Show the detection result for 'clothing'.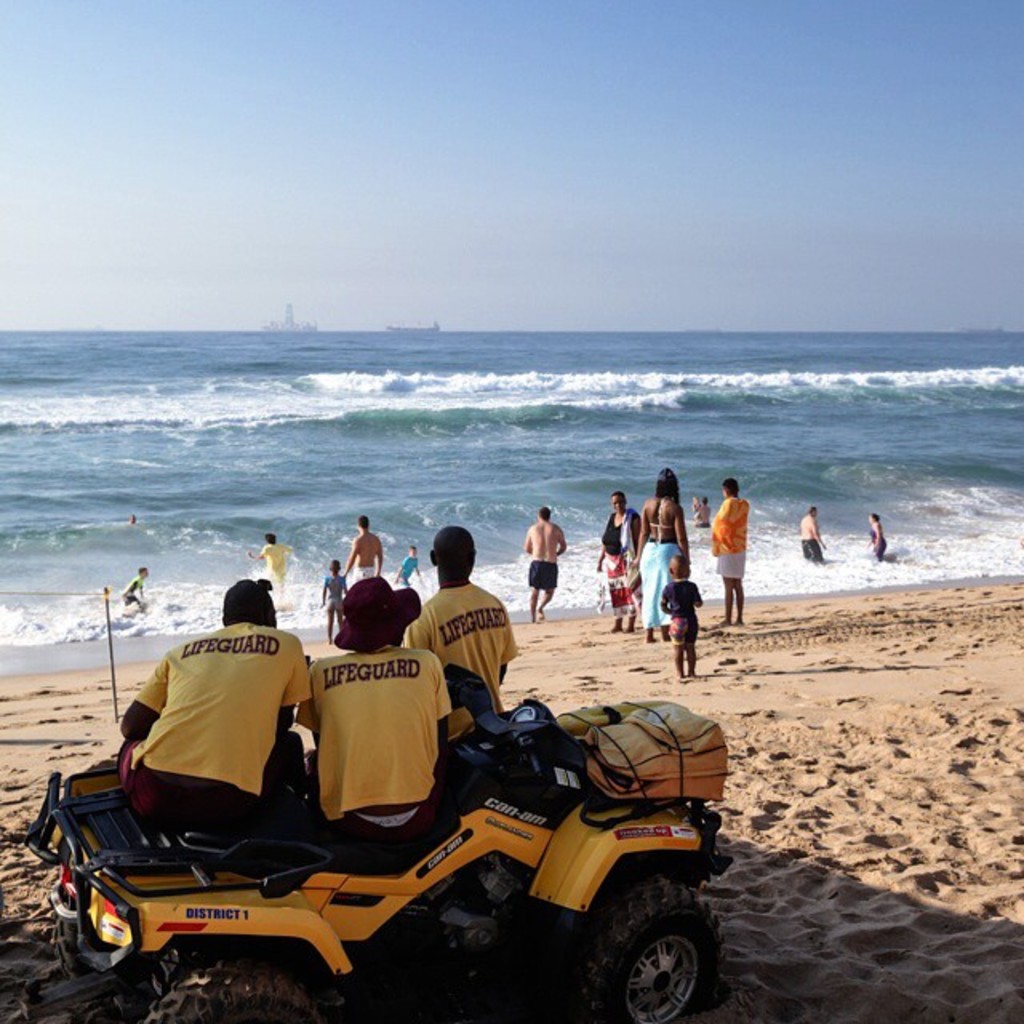
(670,587,701,642).
